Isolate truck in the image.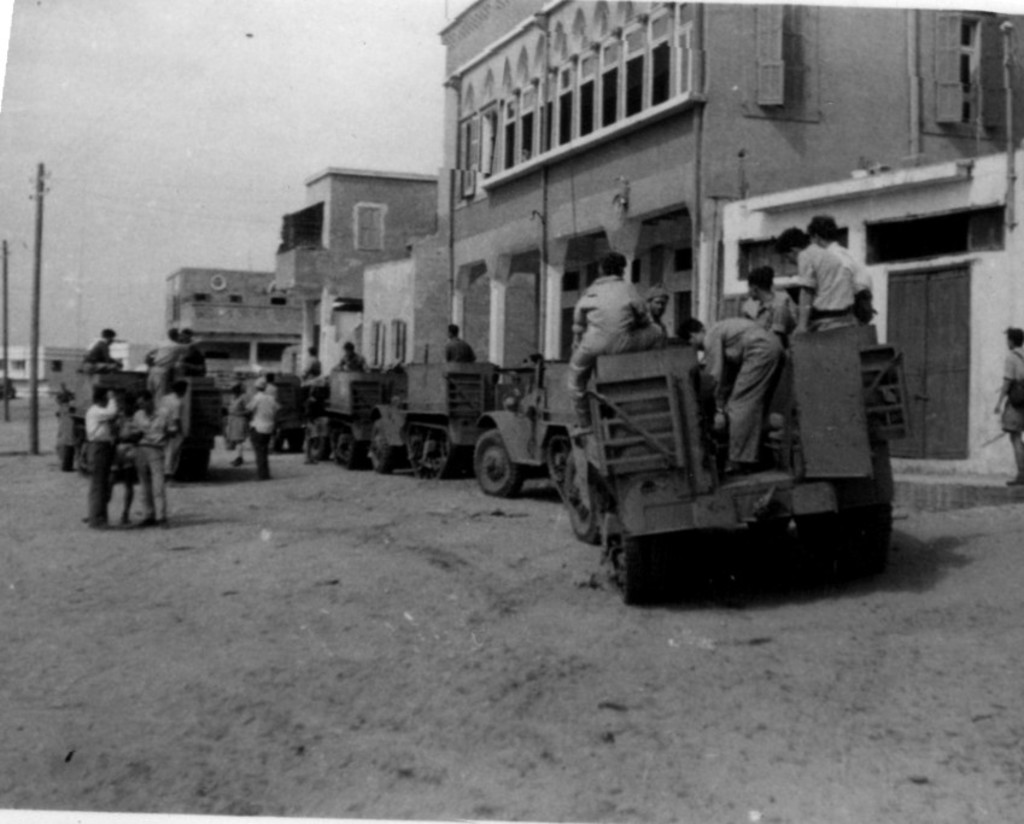
Isolated region: Rect(293, 360, 385, 469).
